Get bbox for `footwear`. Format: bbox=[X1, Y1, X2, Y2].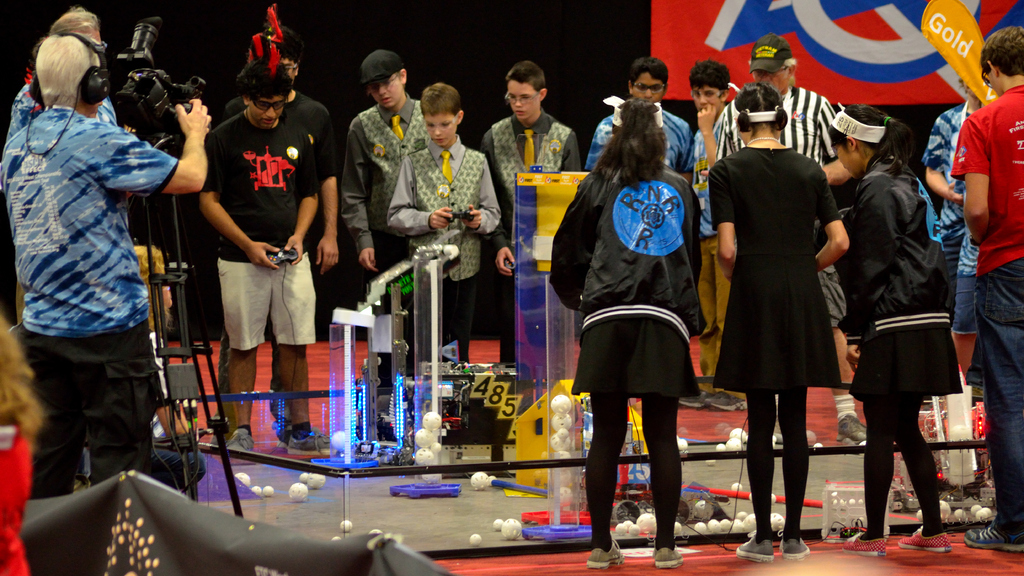
bbox=[740, 530, 772, 562].
